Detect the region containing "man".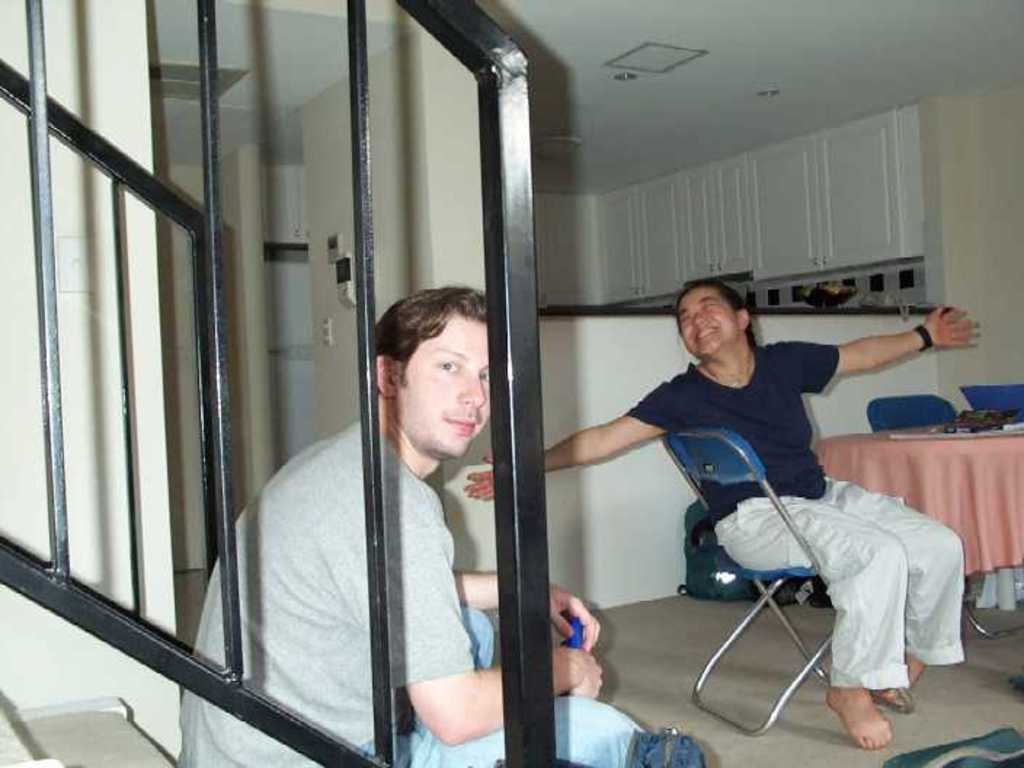
[170, 284, 641, 762].
